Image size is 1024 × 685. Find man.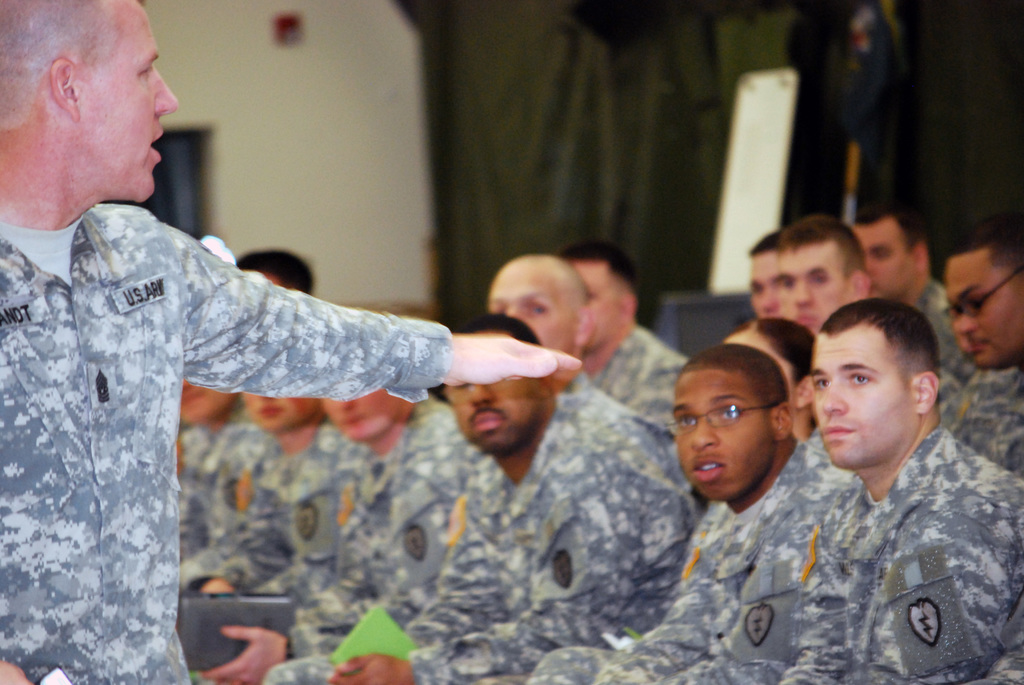
box(488, 249, 616, 400).
